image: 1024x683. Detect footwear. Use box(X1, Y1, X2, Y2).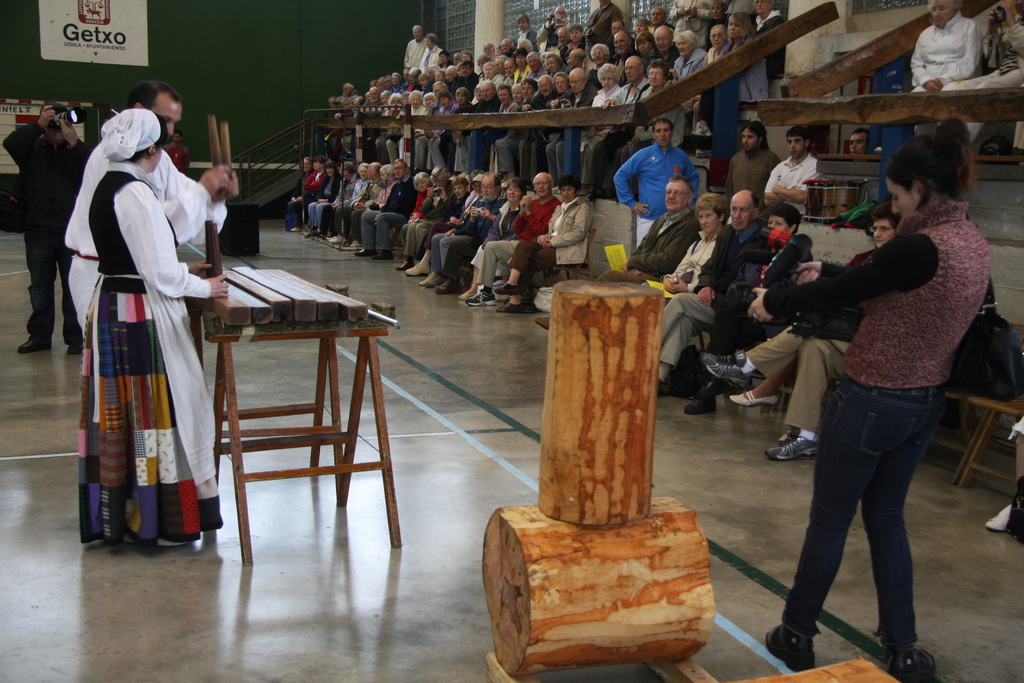
box(534, 317, 551, 330).
